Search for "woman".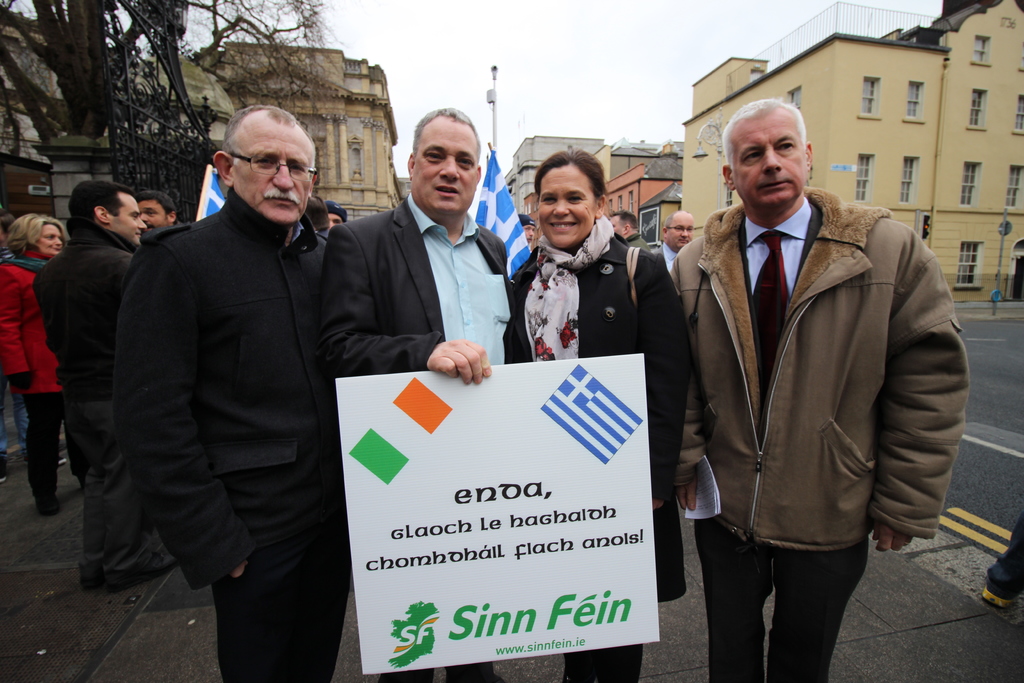
Found at 0:210:84:511.
